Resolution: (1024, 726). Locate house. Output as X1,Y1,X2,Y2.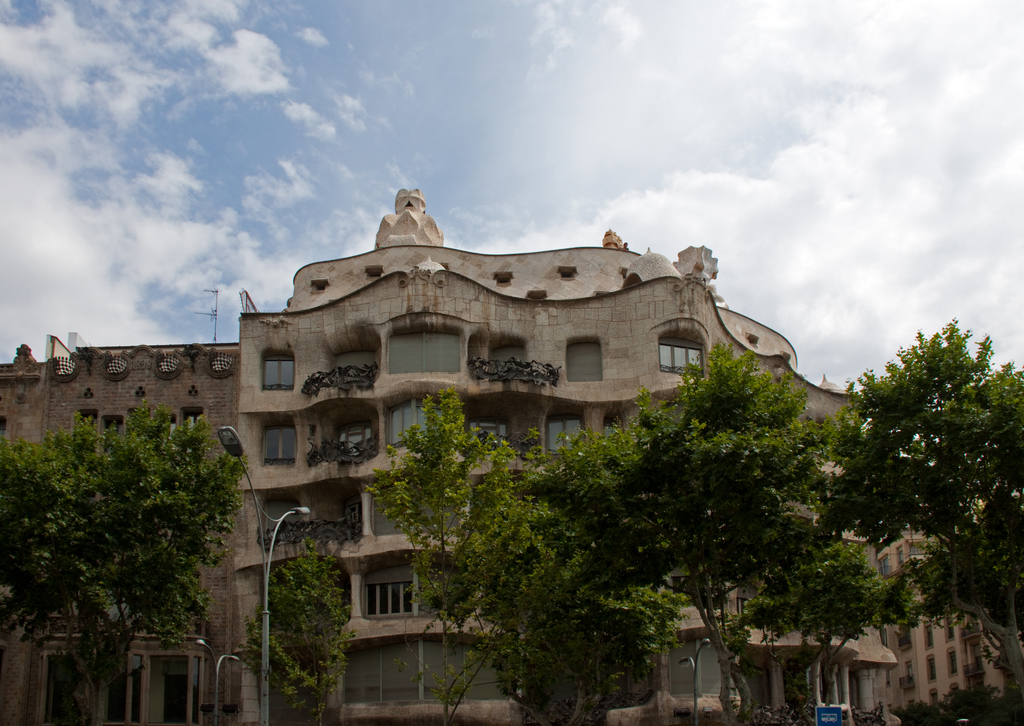
68,174,885,671.
